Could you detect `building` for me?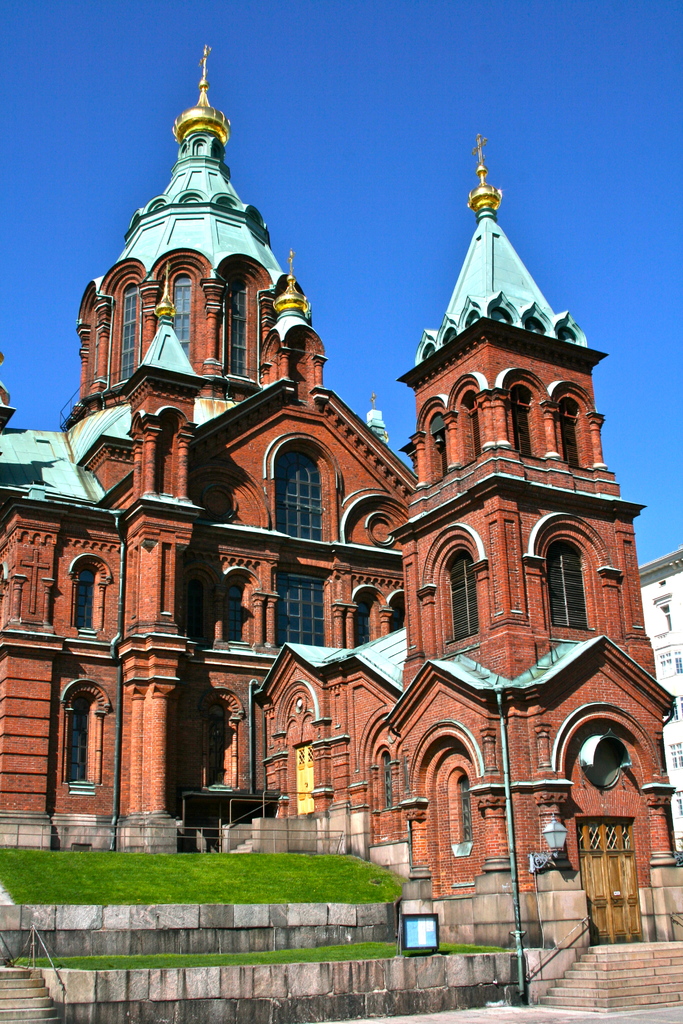
Detection result: rect(639, 545, 682, 856).
